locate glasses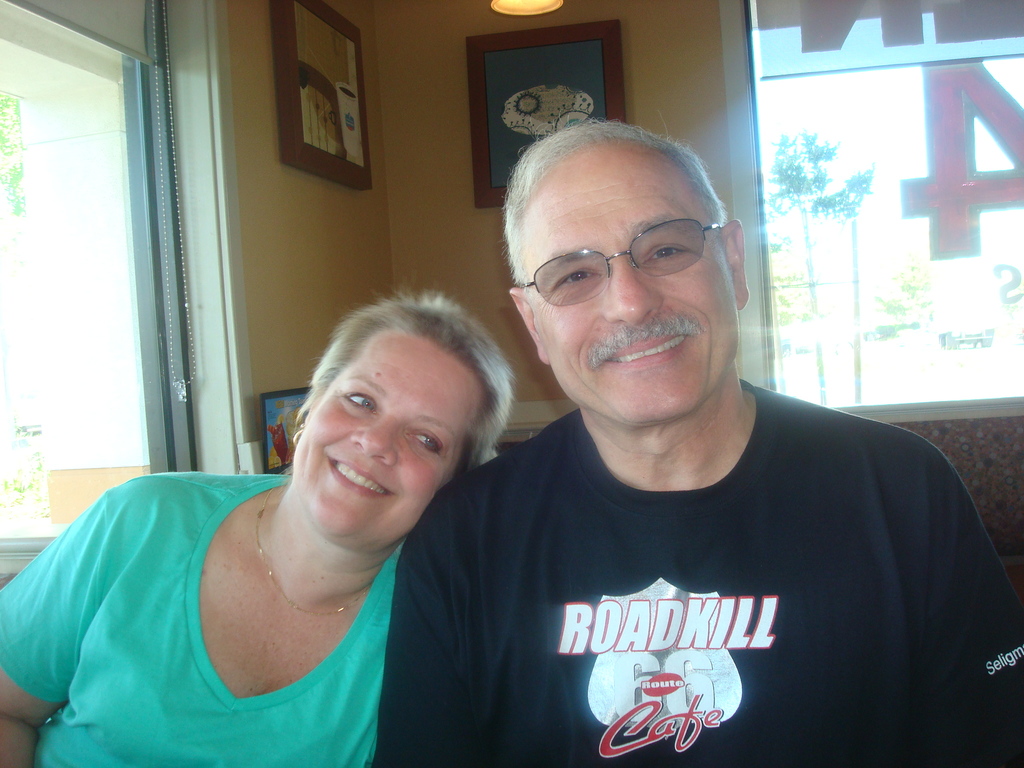
box(517, 221, 734, 299)
